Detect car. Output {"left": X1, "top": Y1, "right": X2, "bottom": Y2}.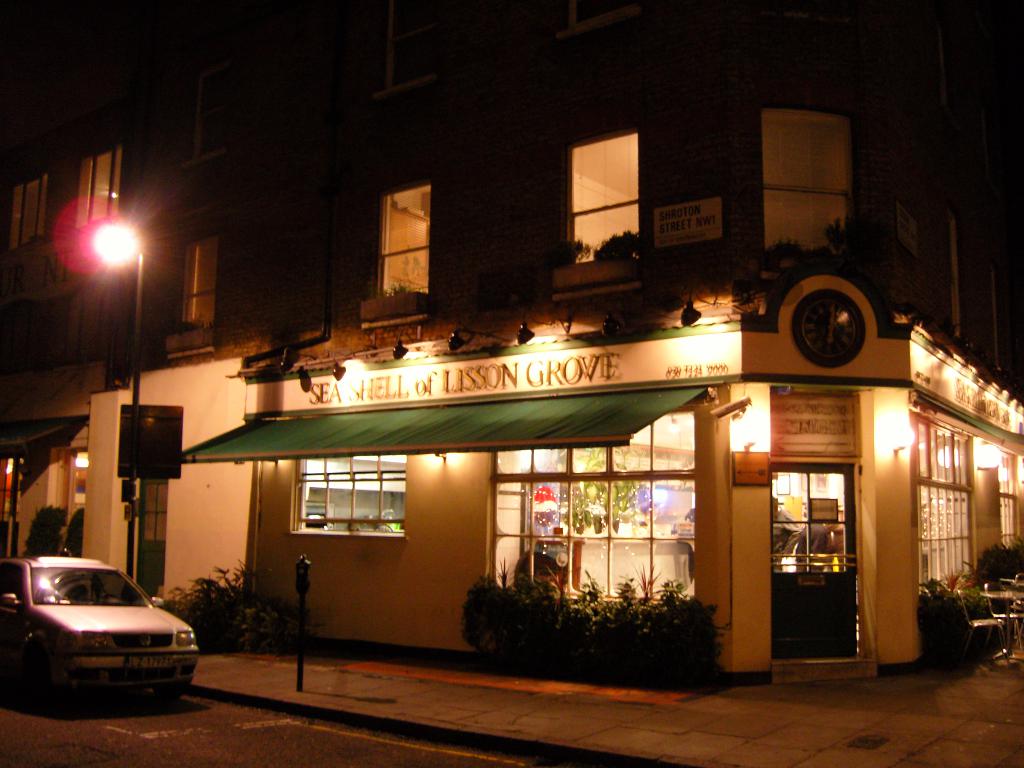
{"left": 0, "top": 557, "right": 193, "bottom": 691}.
